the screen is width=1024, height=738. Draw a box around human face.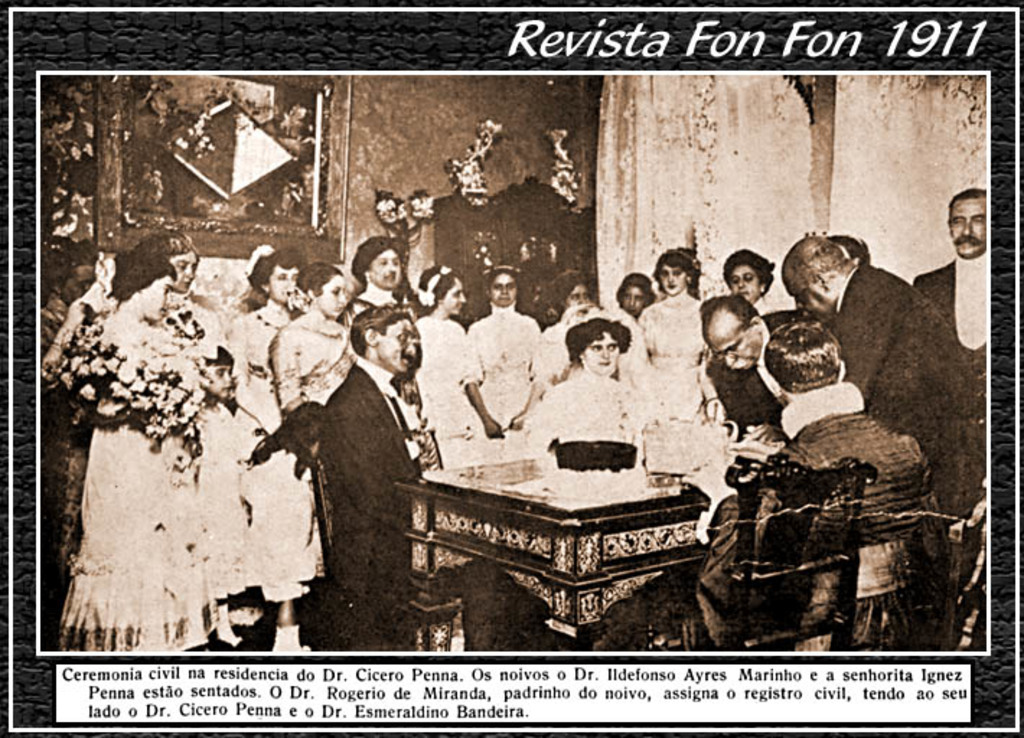
320/274/343/317.
